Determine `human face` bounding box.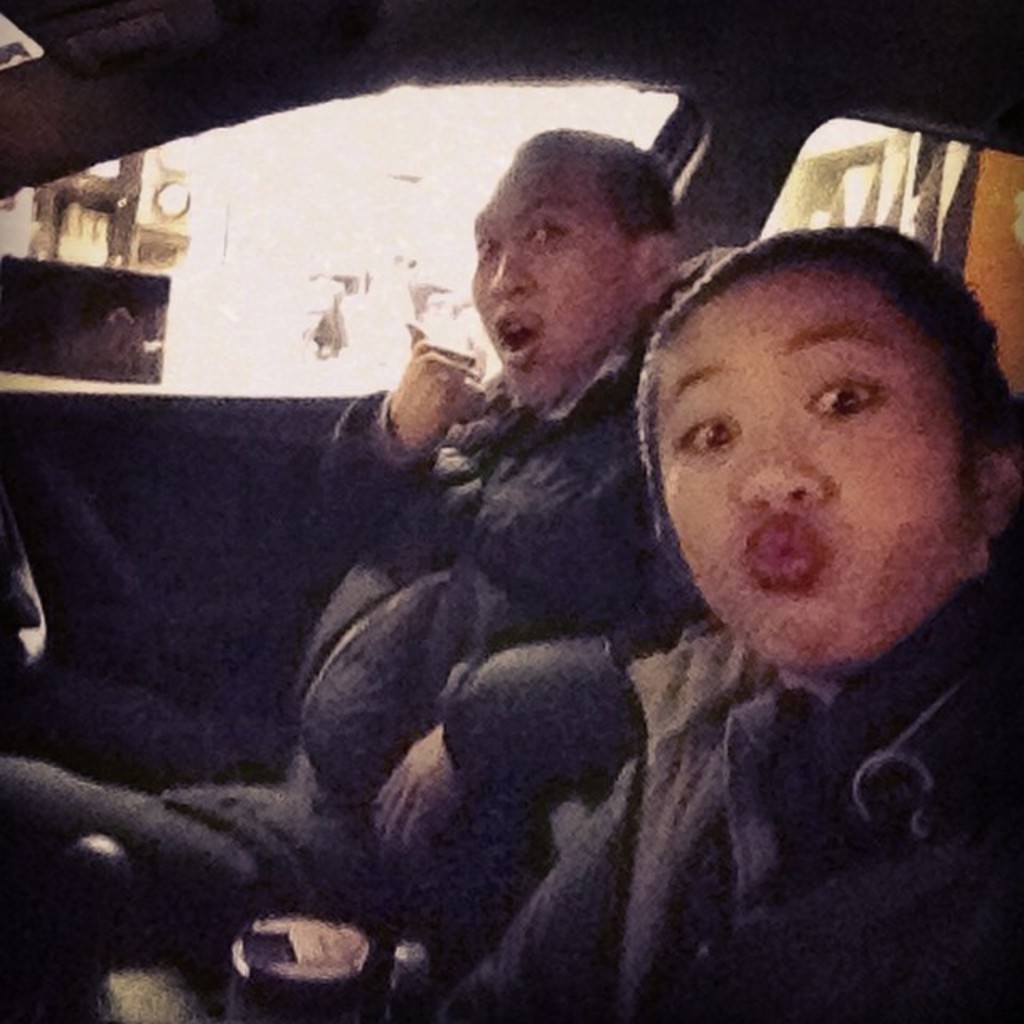
Determined: <box>466,163,642,414</box>.
